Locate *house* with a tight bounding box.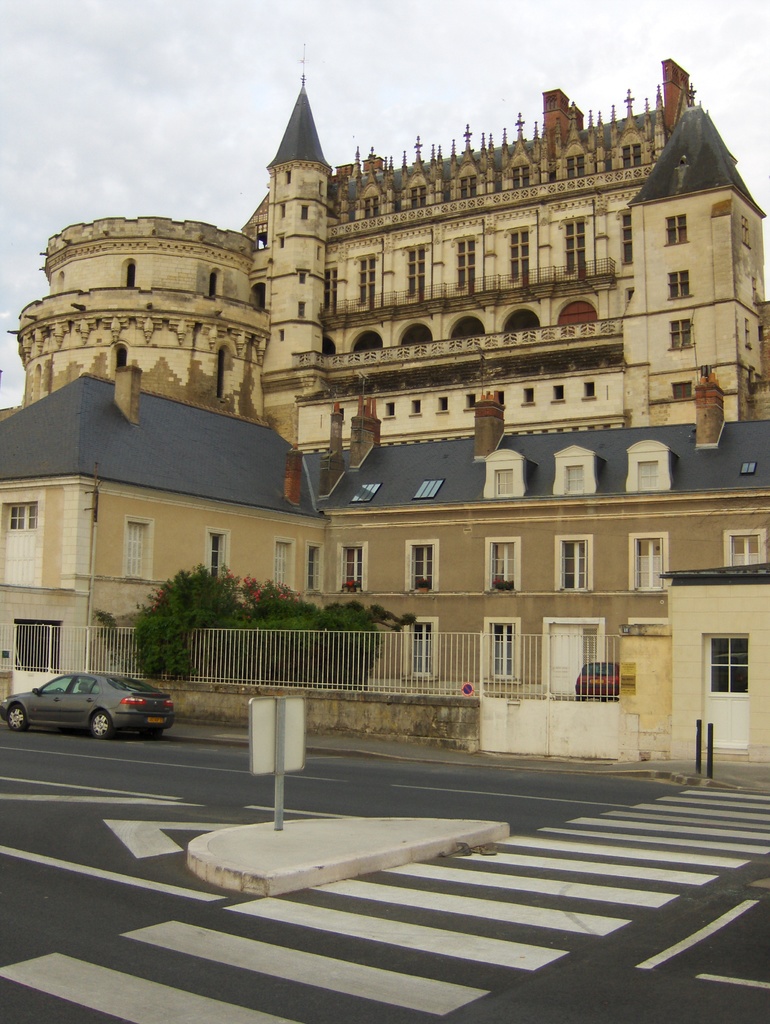
bbox=(0, 363, 769, 760).
